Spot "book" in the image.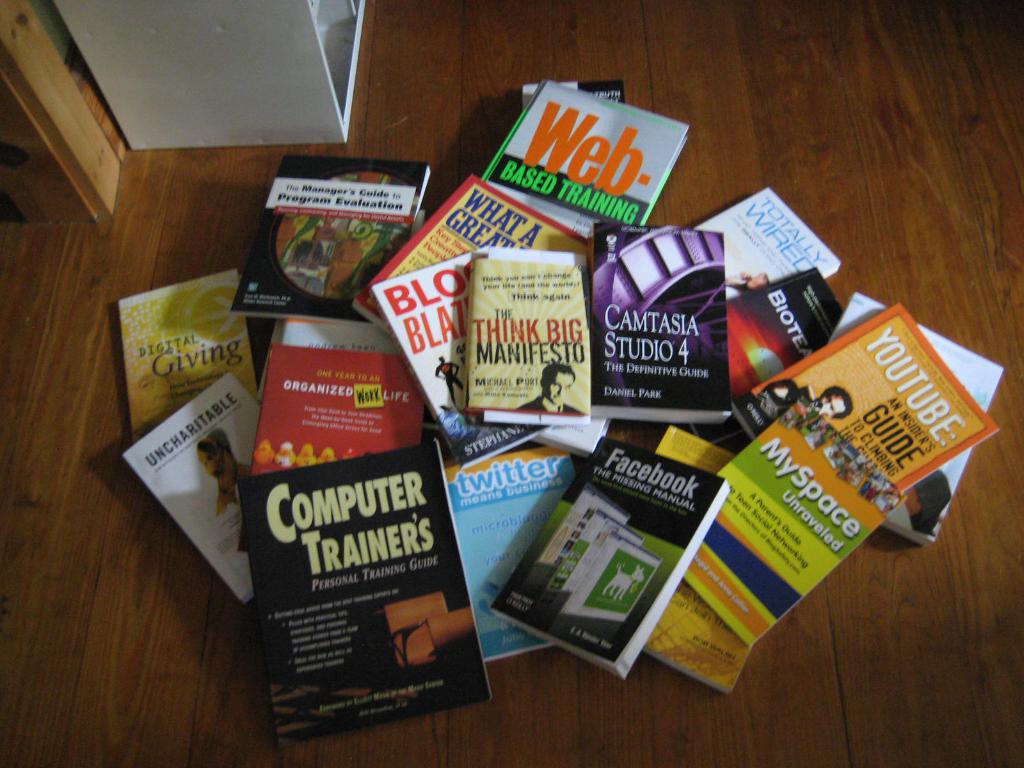
"book" found at (x1=441, y1=444, x2=581, y2=664).
